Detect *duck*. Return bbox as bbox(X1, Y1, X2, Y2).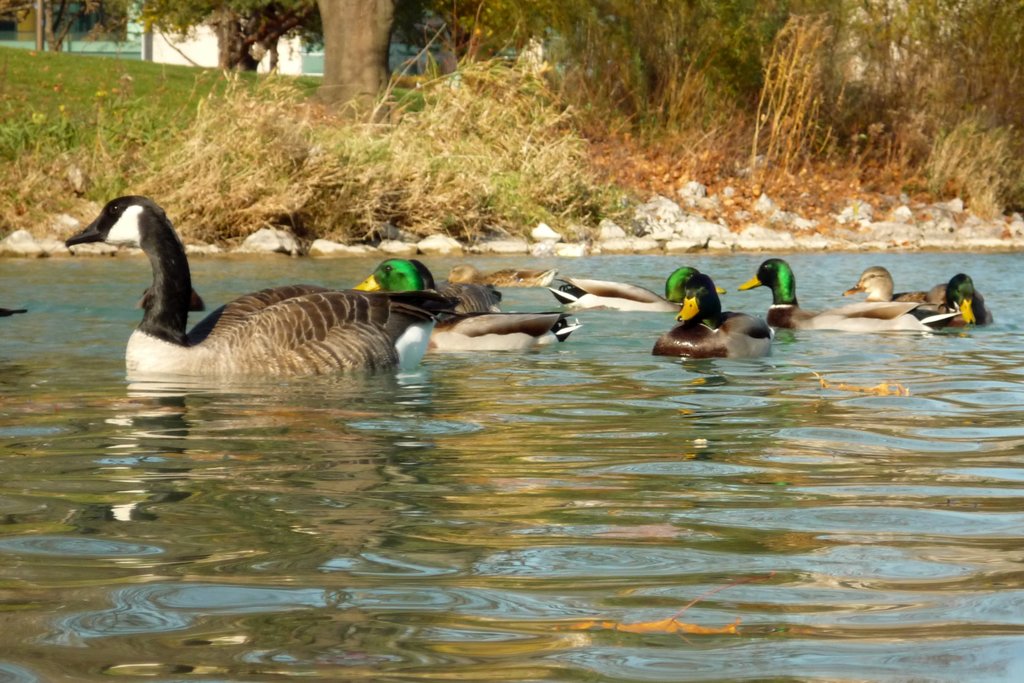
bbox(446, 262, 561, 299).
